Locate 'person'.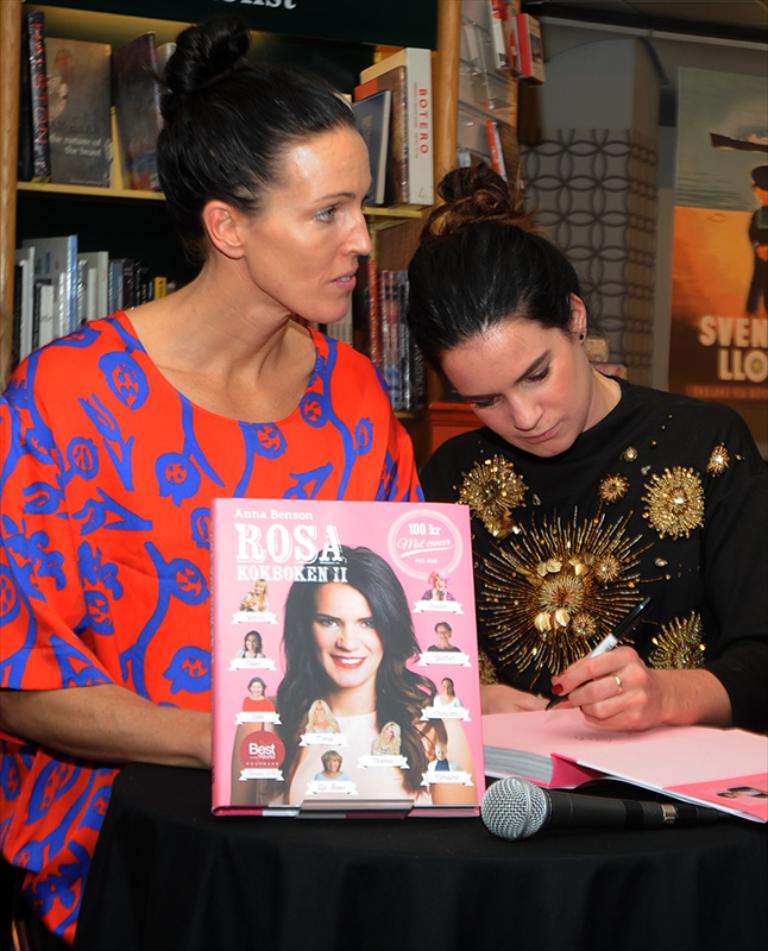
Bounding box: bbox=[245, 687, 281, 708].
